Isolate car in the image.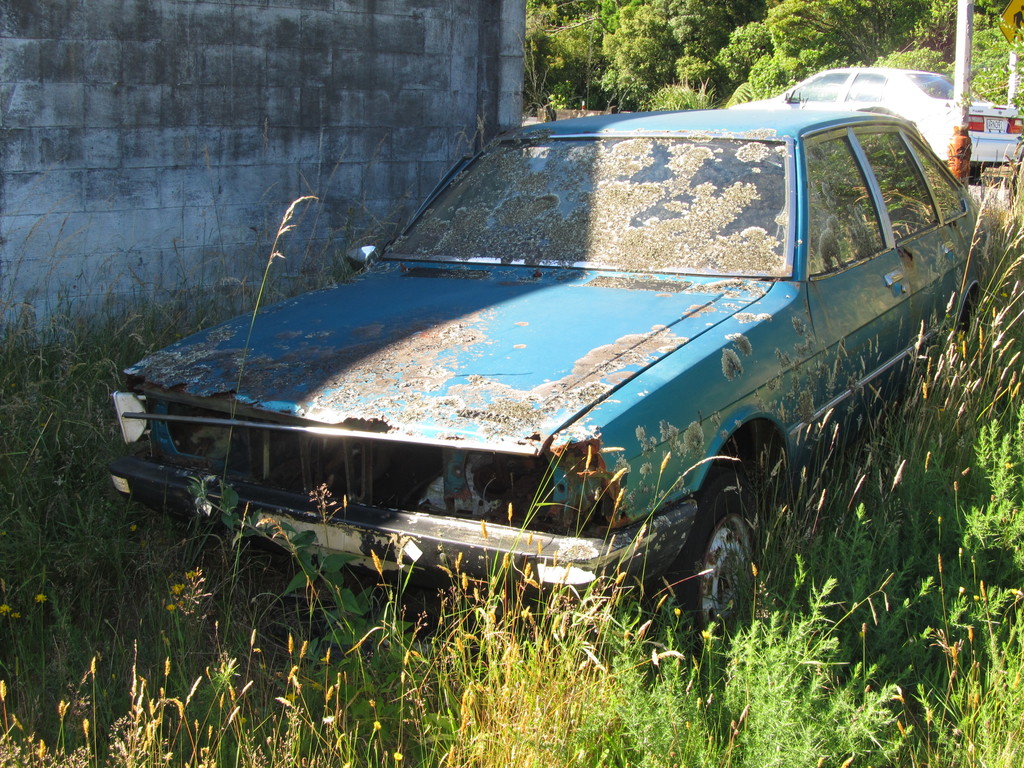
Isolated region: l=136, t=116, r=995, b=633.
